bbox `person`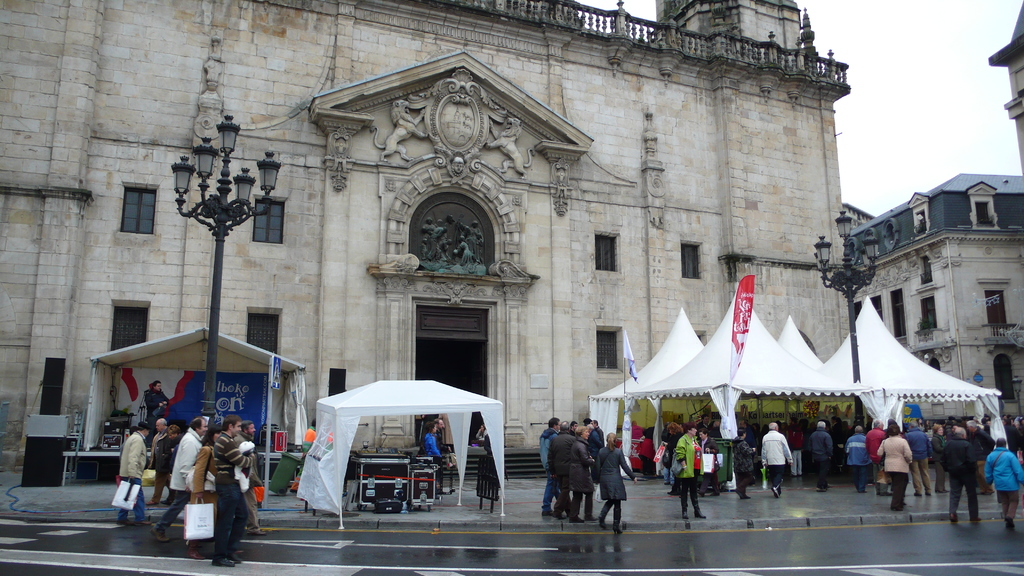
box=[591, 440, 629, 529]
